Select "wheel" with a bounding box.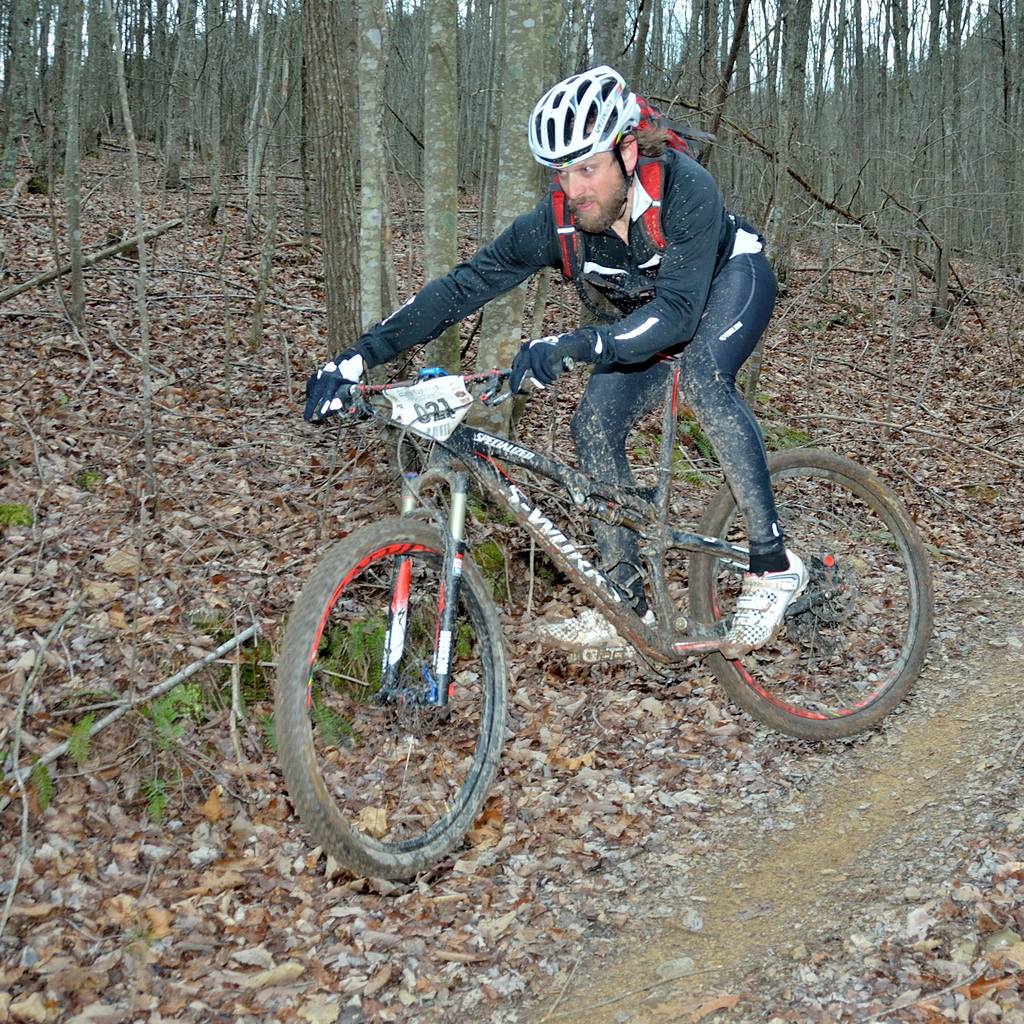
locate(688, 452, 925, 756).
